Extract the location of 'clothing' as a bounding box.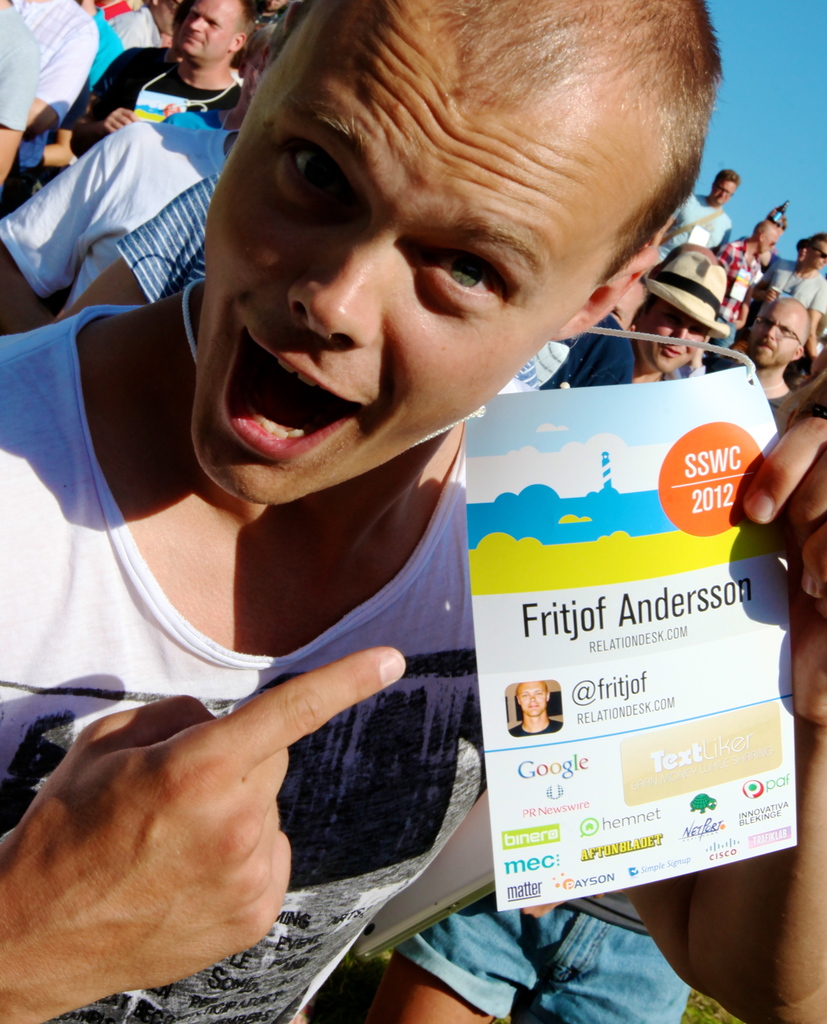
0 4 43 131.
